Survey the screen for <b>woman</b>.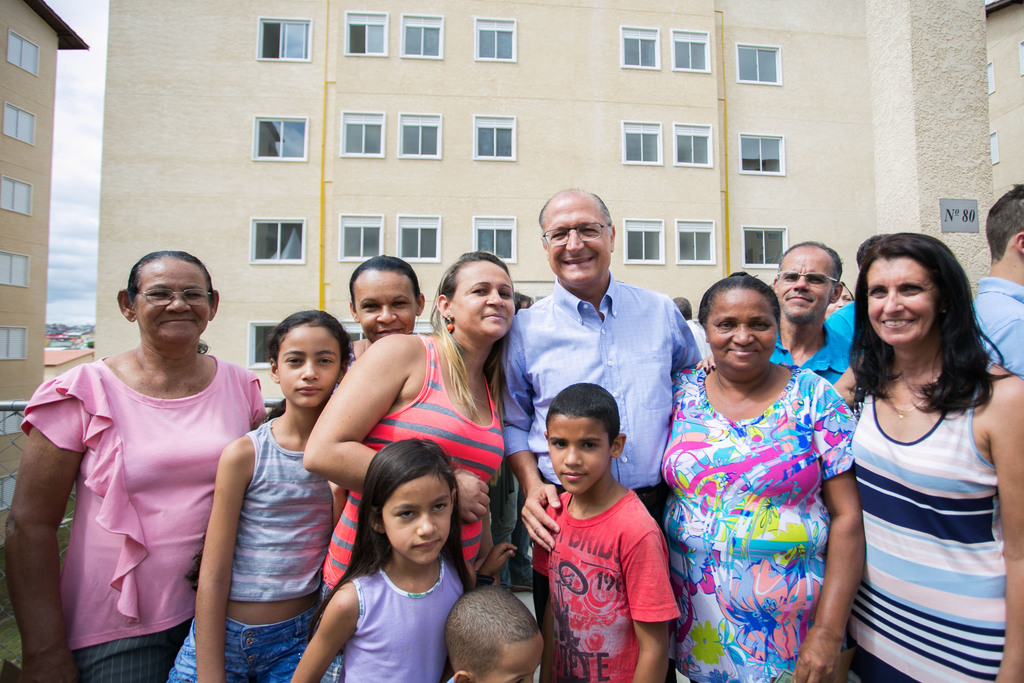
Survey found: 5,251,269,682.
